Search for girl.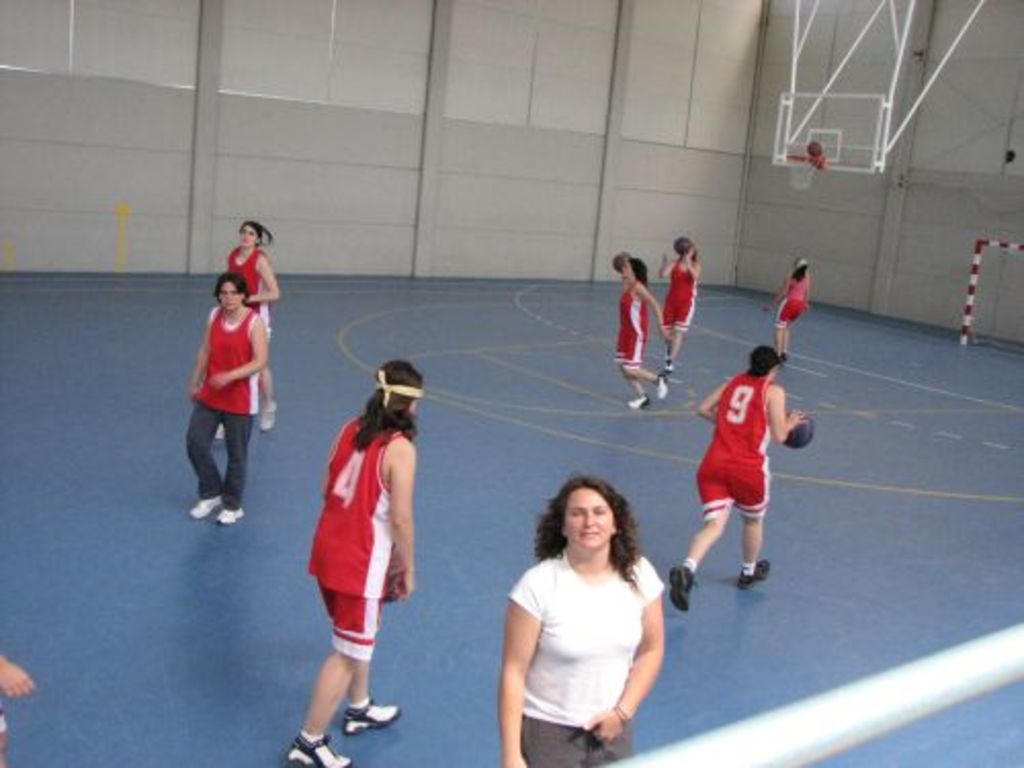
Found at bbox(219, 219, 276, 438).
